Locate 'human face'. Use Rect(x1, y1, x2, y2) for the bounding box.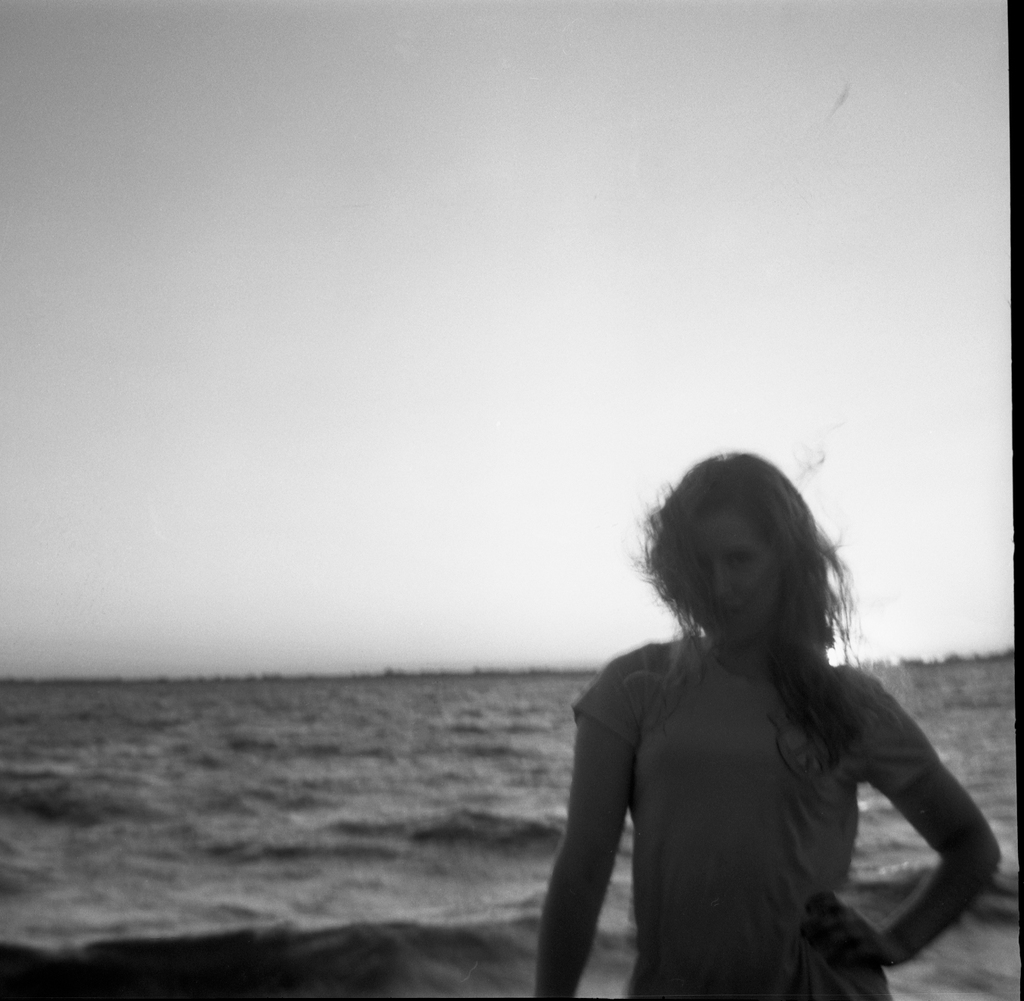
Rect(684, 499, 786, 652).
